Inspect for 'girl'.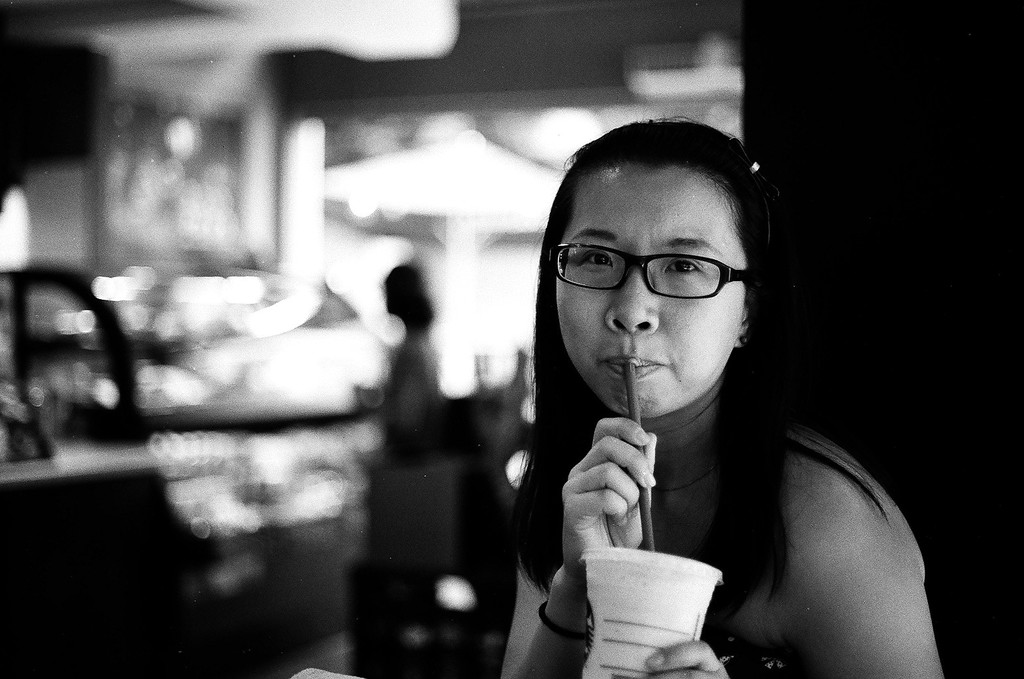
Inspection: [left=352, top=261, right=445, bottom=483].
